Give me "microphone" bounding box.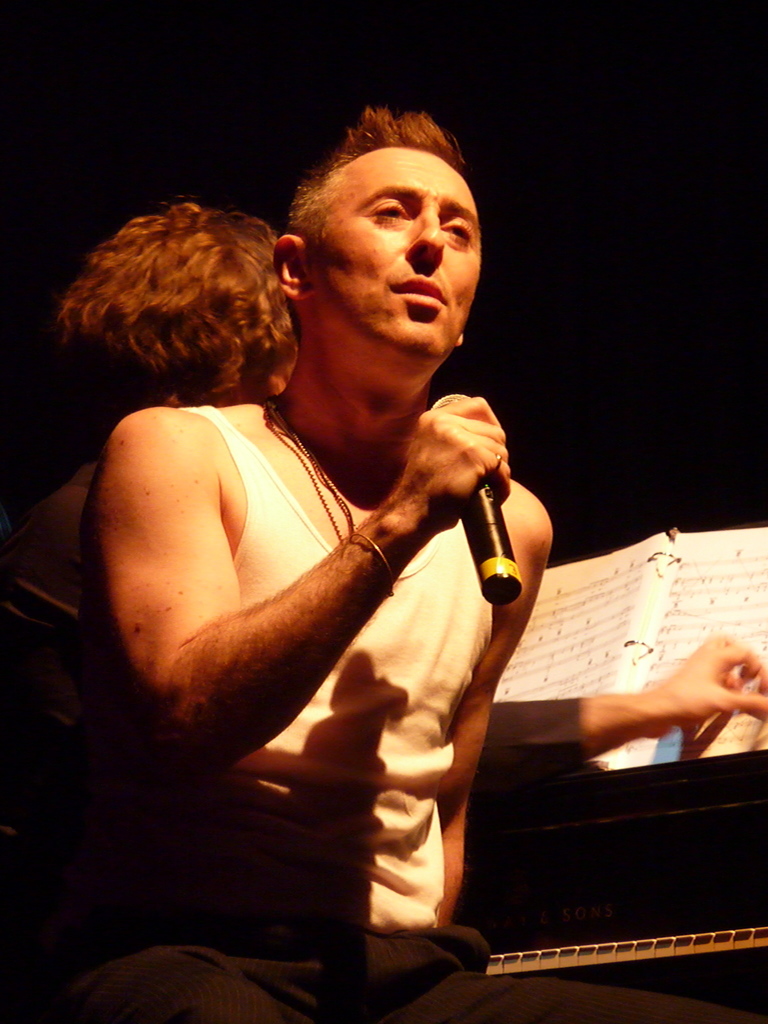
crop(331, 360, 561, 643).
